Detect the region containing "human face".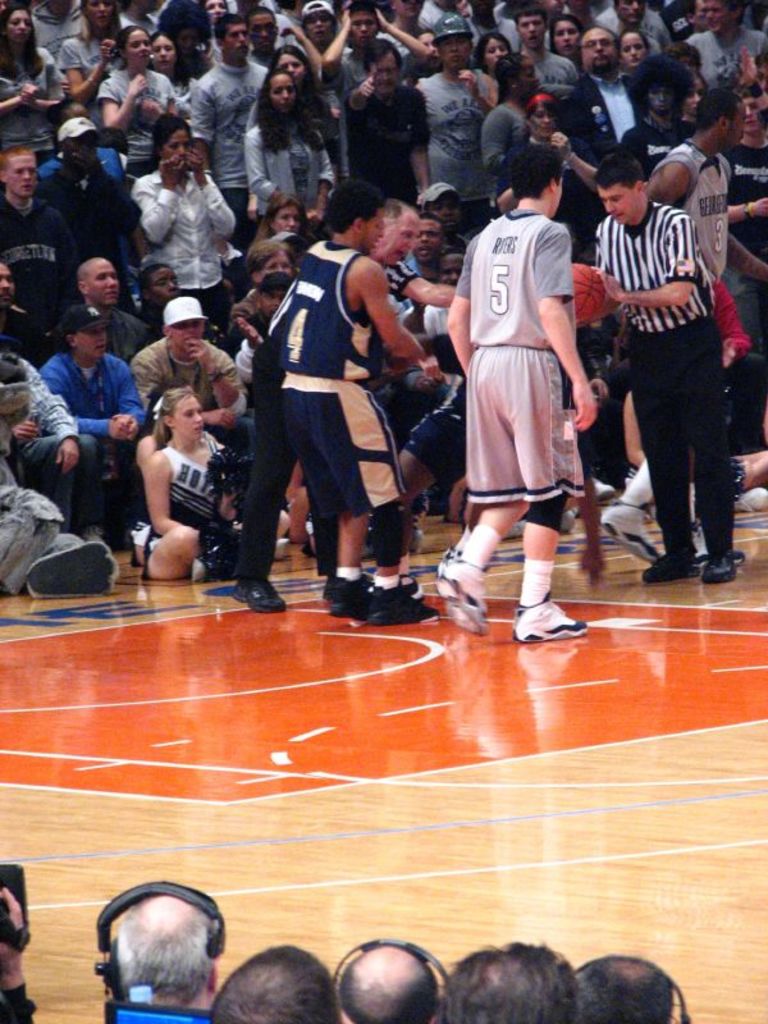
(172, 394, 202, 444).
